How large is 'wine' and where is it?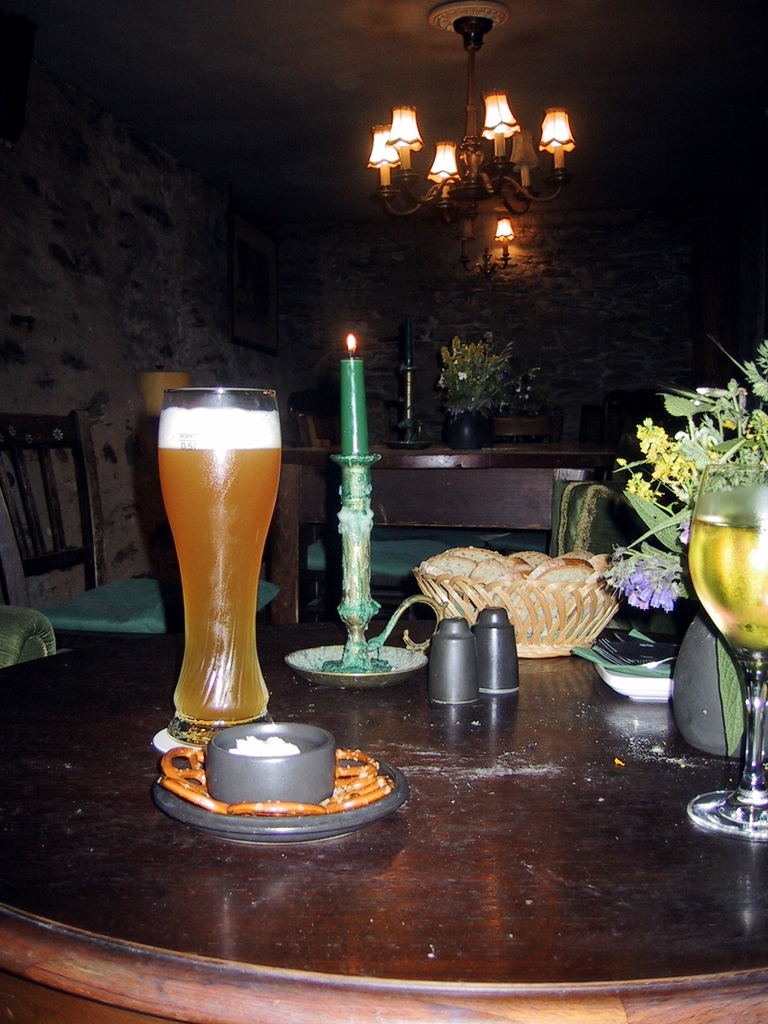
Bounding box: select_region(690, 515, 767, 653).
